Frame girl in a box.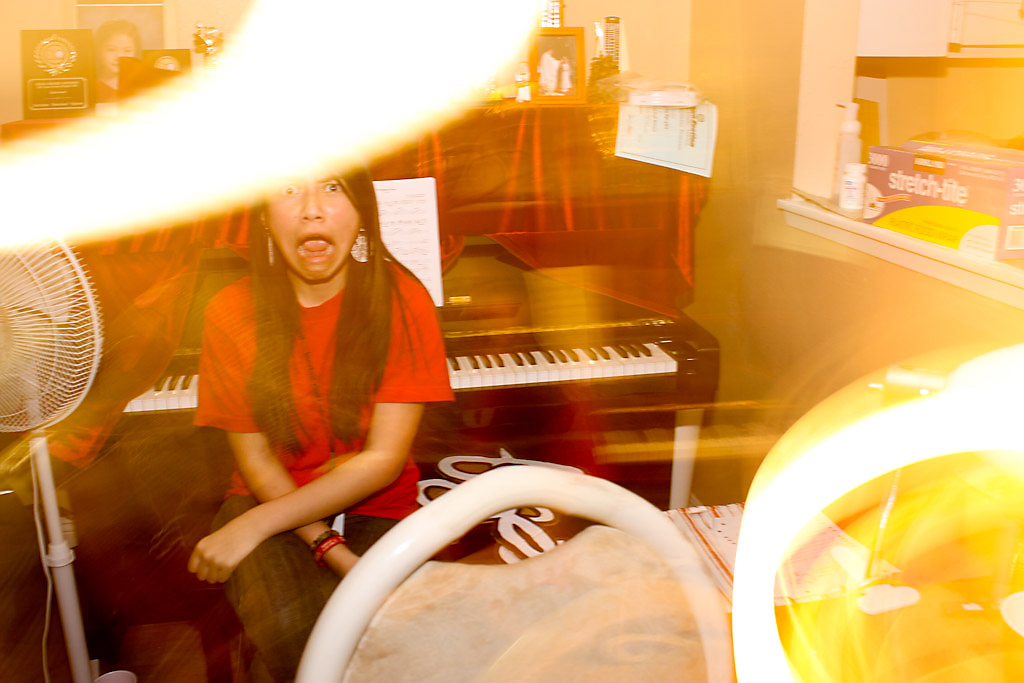
crop(180, 158, 455, 682).
